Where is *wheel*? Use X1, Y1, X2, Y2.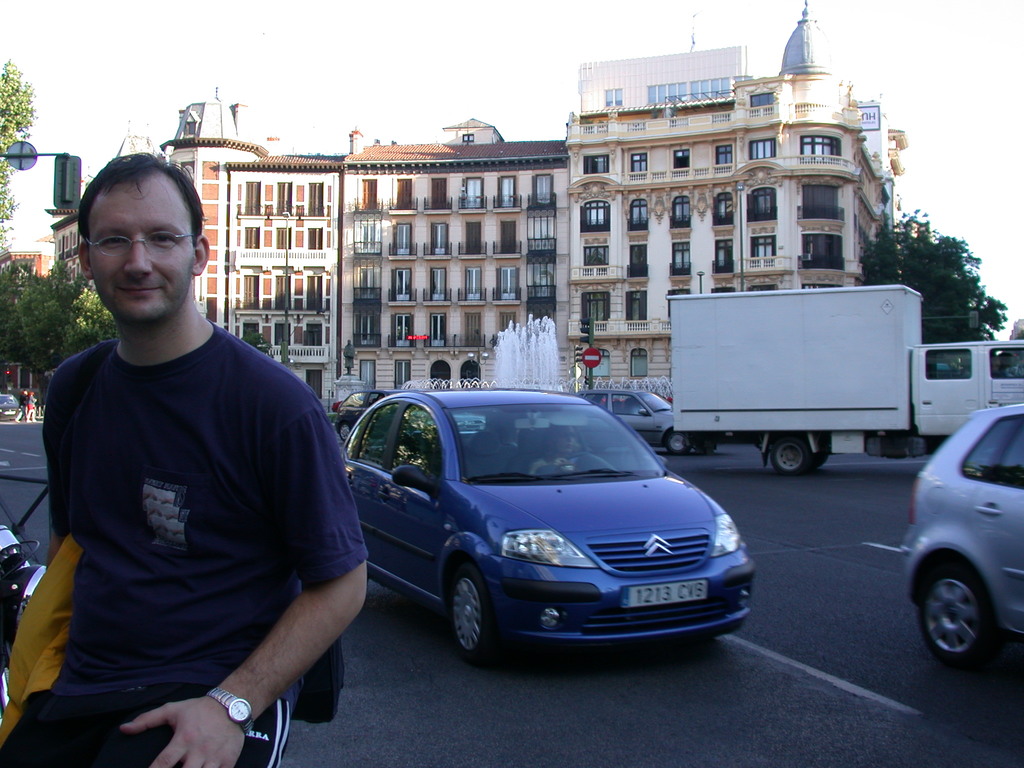
773, 436, 806, 474.
